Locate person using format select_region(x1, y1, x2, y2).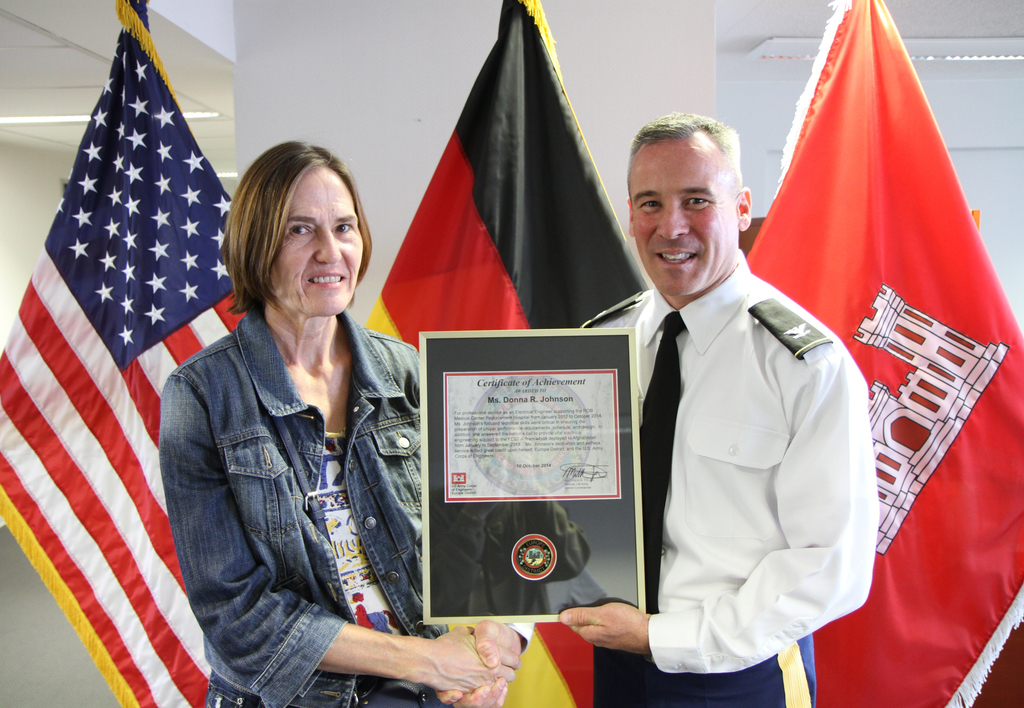
select_region(555, 108, 881, 707).
